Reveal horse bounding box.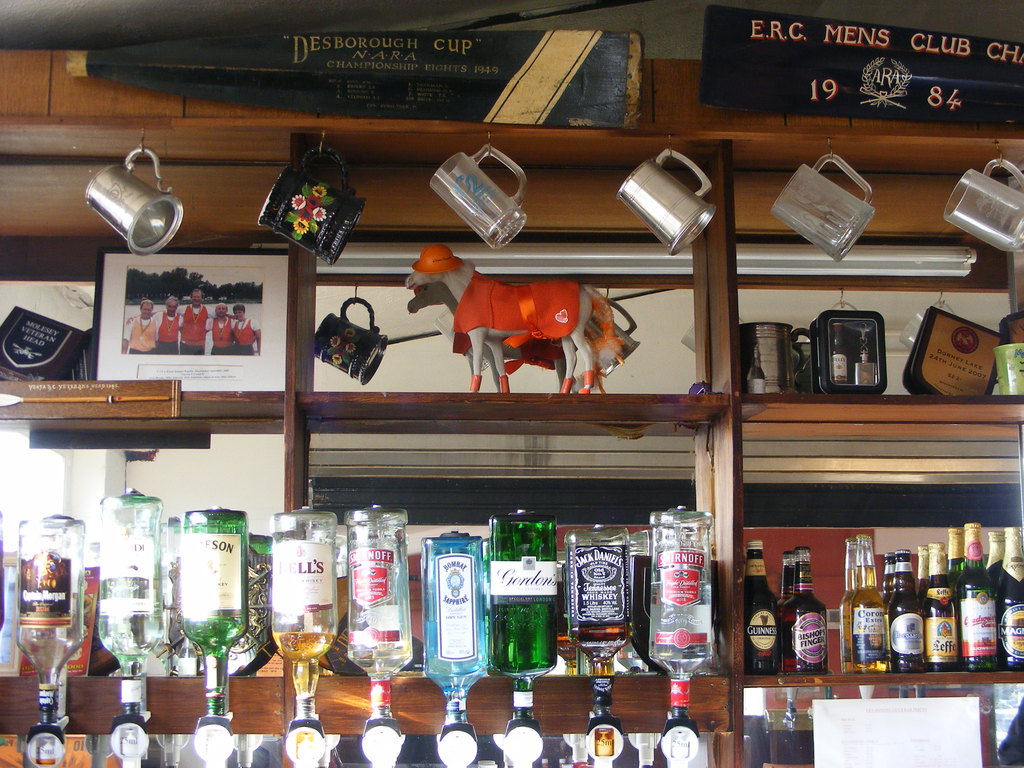
Revealed: (left=403, top=241, right=625, bottom=392).
